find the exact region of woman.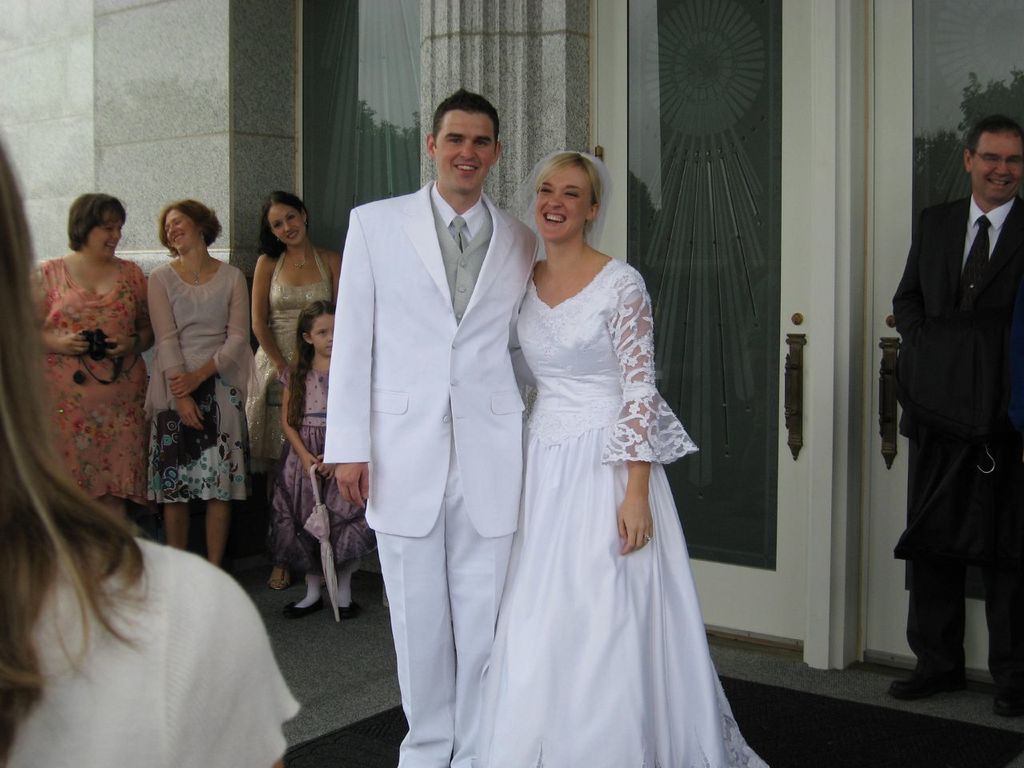
Exact region: bbox=[246, 189, 355, 602].
